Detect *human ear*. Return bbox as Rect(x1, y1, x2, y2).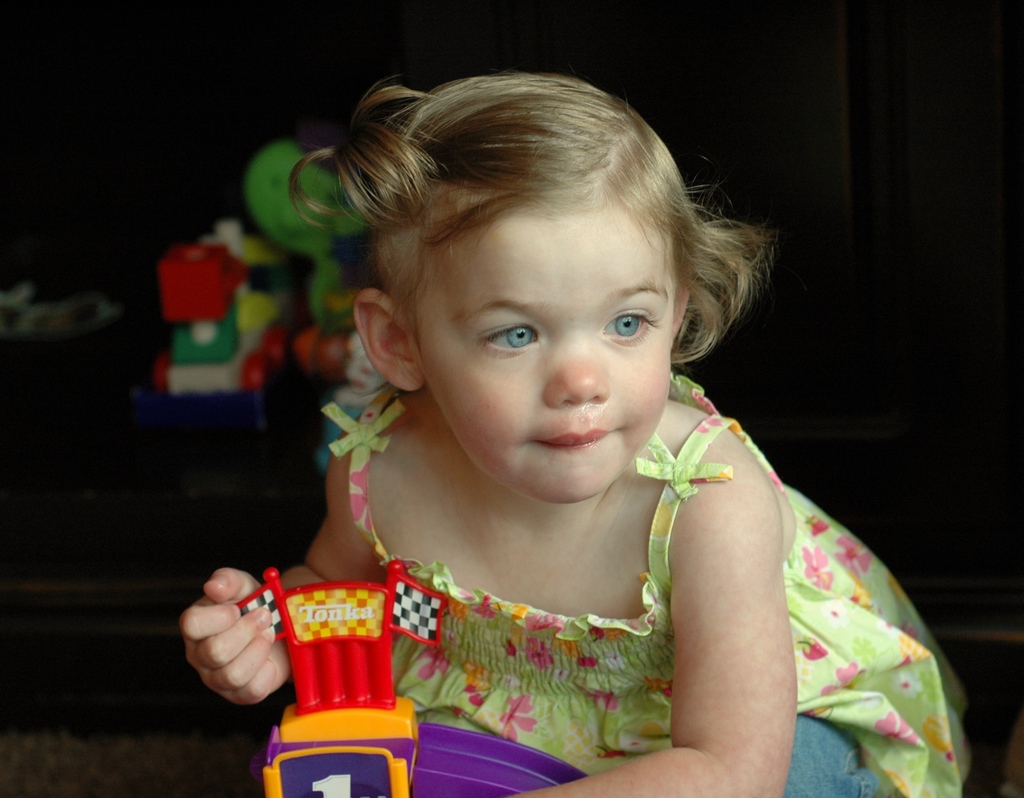
Rect(349, 287, 421, 394).
